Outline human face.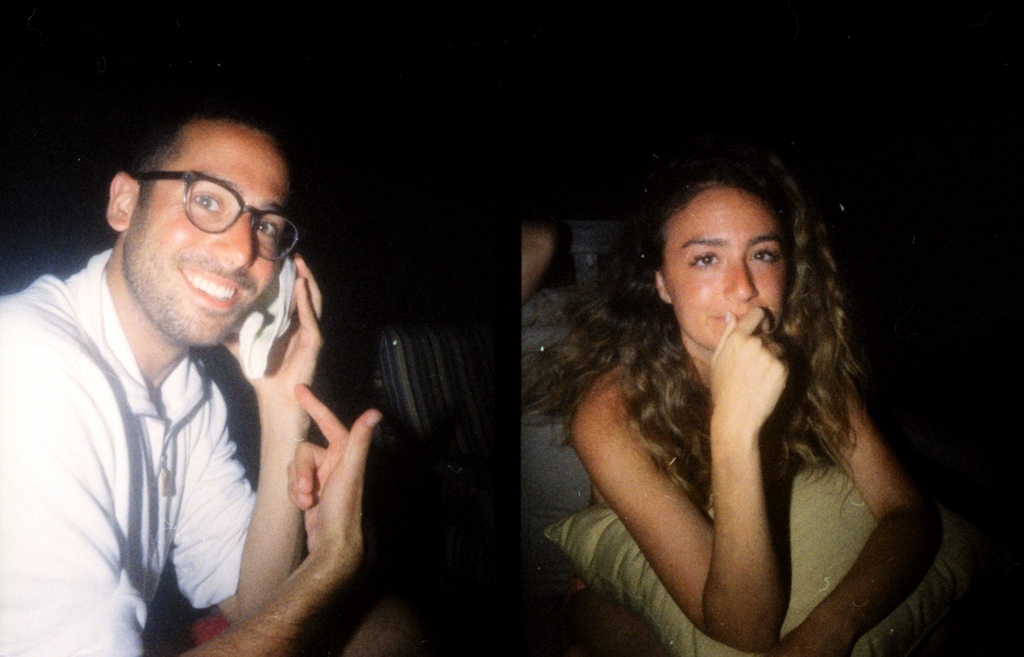
Outline: <box>124,129,296,357</box>.
